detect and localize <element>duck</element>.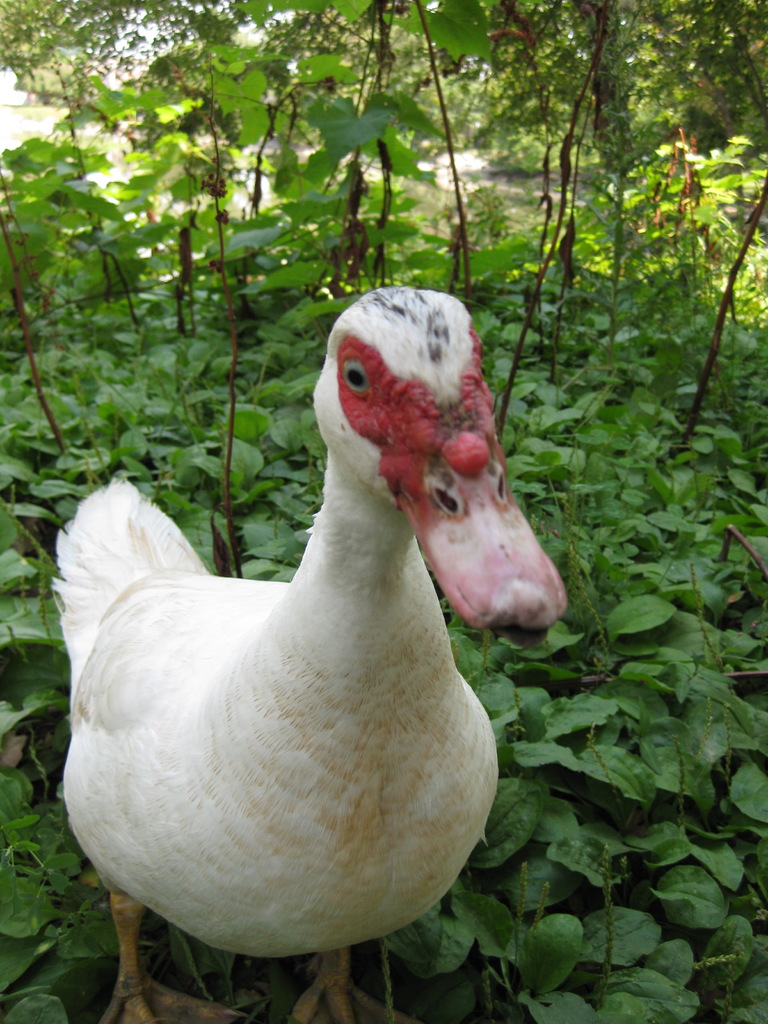
Localized at crop(42, 258, 520, 1019).
